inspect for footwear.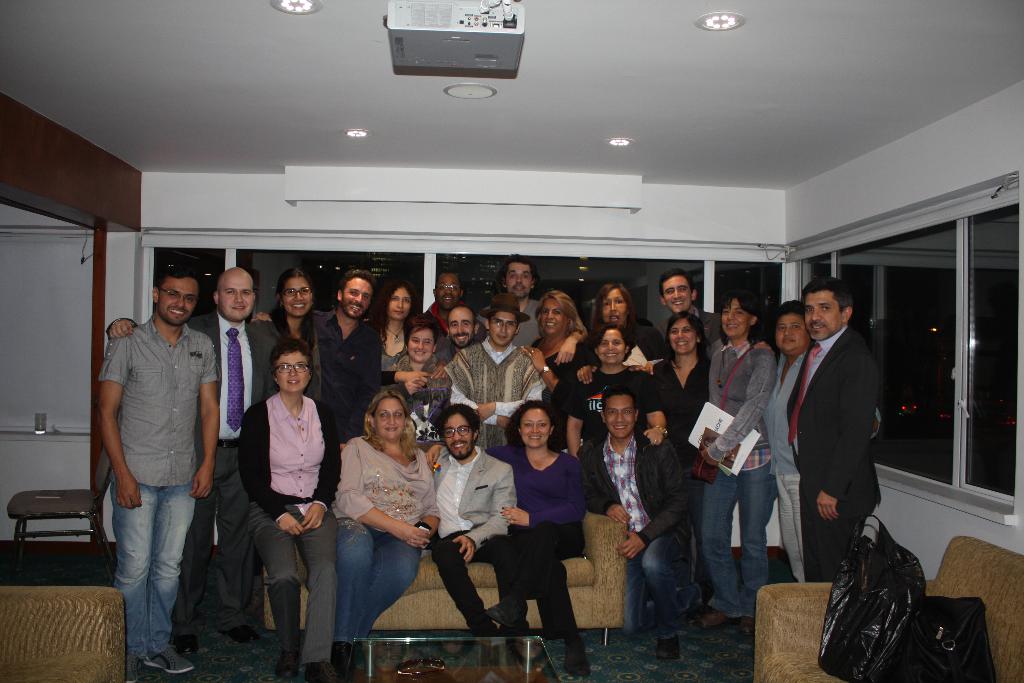
Inspection: 733 614 760 636.
